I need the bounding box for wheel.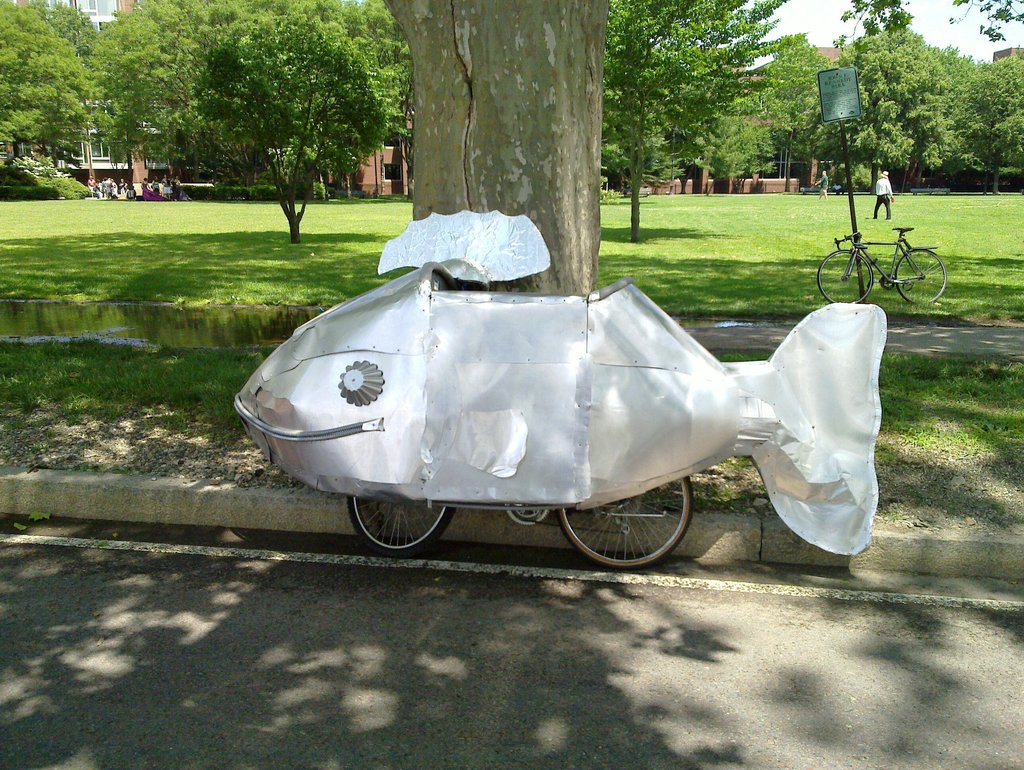
Here it is: (left=548, top=475, right=697, bottom=573).
